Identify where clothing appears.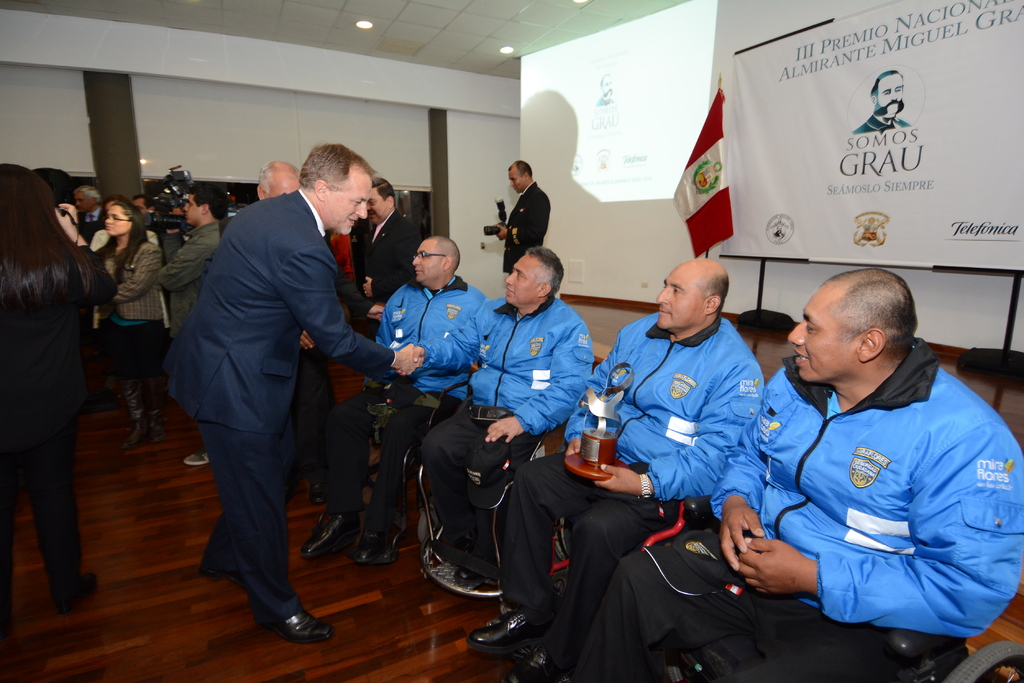
Appears at [x1=0, y1=237, x2=108, y2=603].
